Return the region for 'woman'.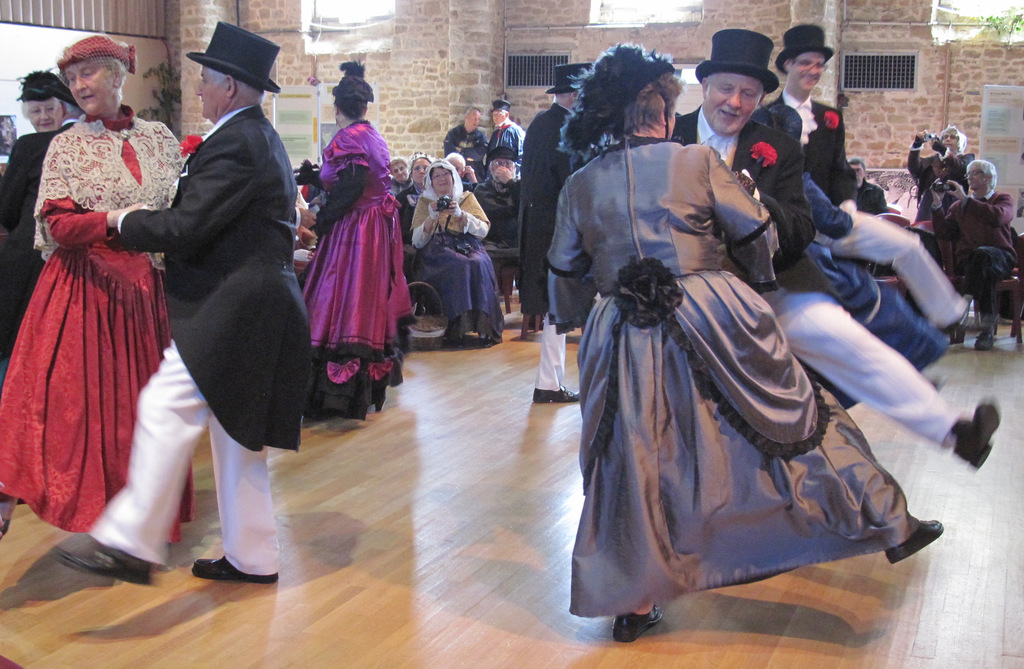
[545, 40, 945, 641].
